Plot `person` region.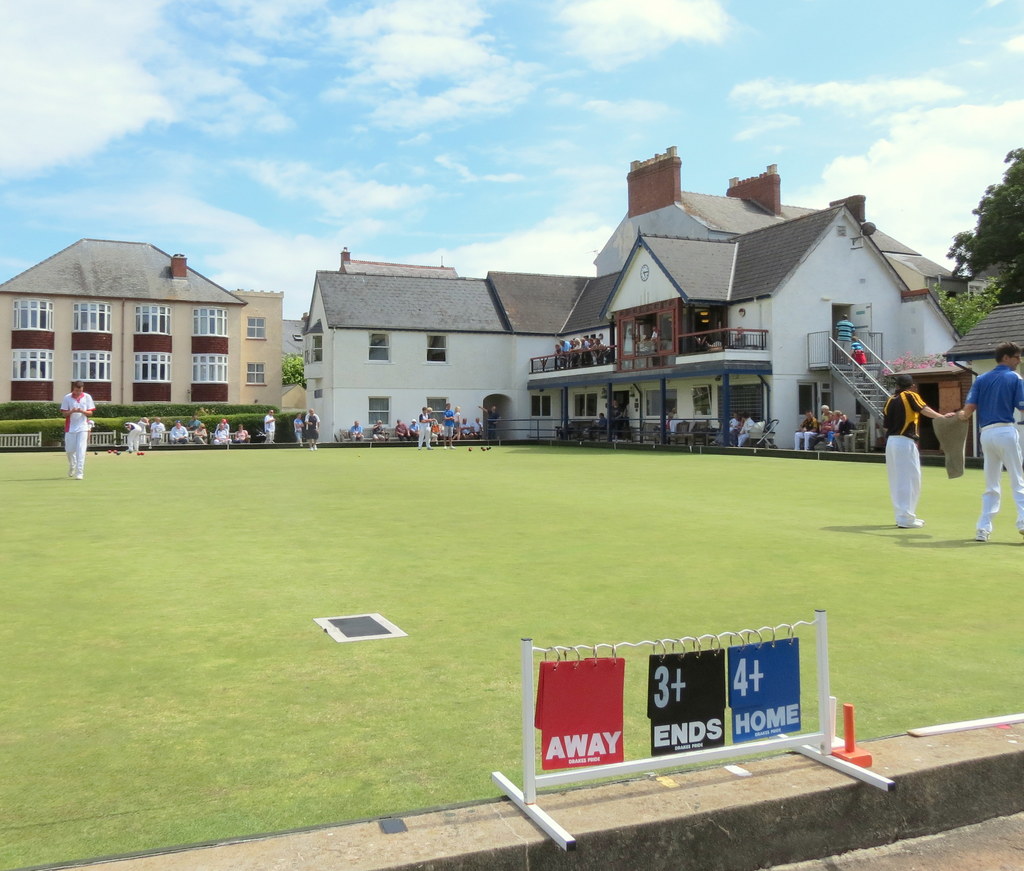
Plotted at [left=307, top=403, right=321, bottom=450].
